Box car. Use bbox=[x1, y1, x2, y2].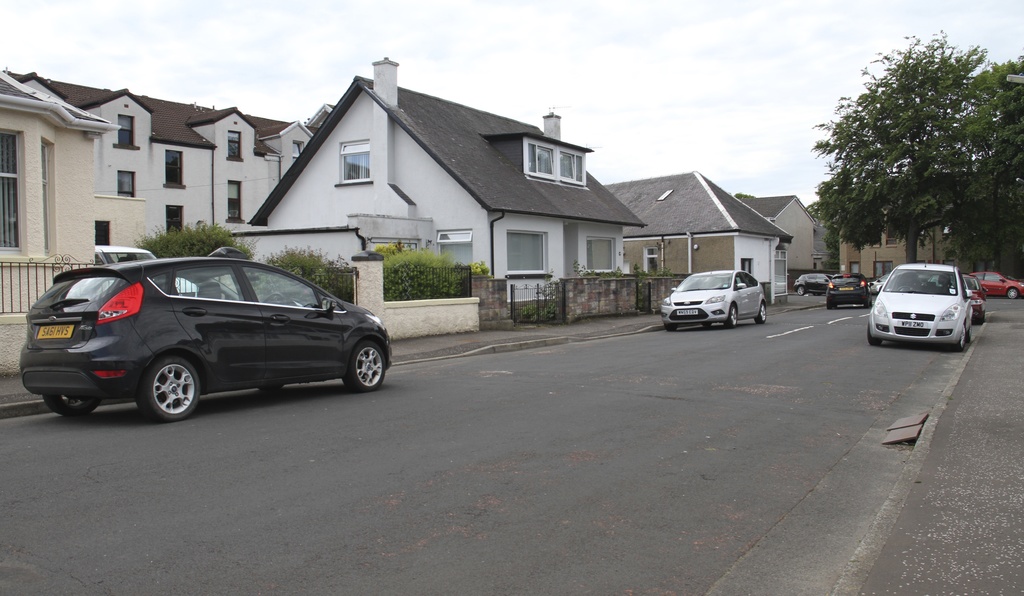
bbox=[797, 272, 831, 295].
